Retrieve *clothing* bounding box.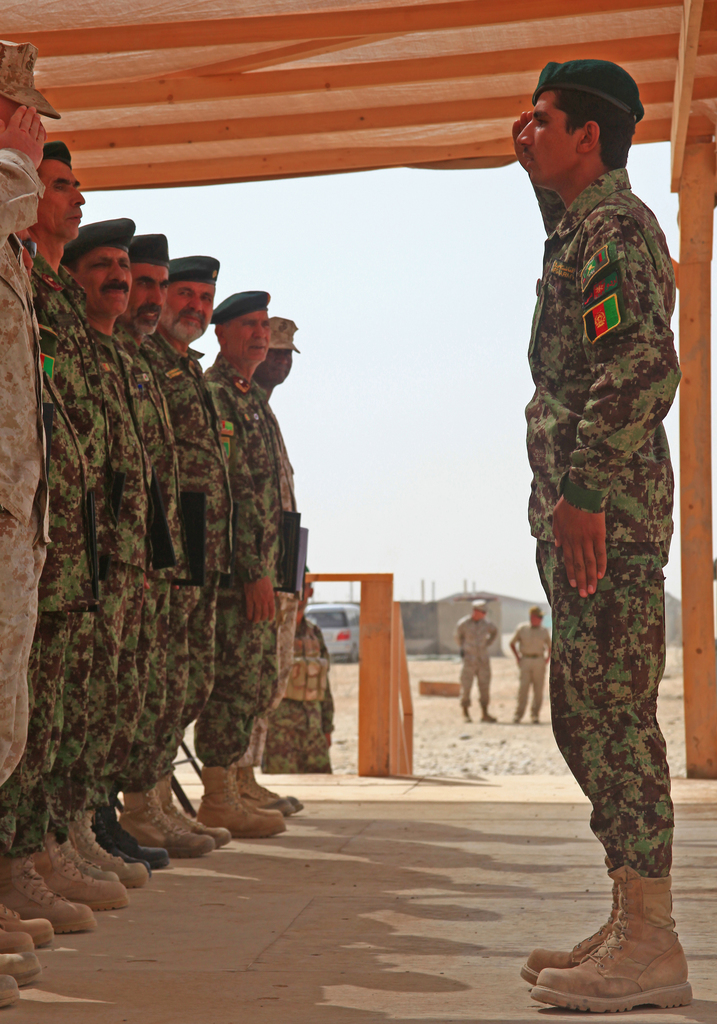
Bounding box: 0:232:45:833.
